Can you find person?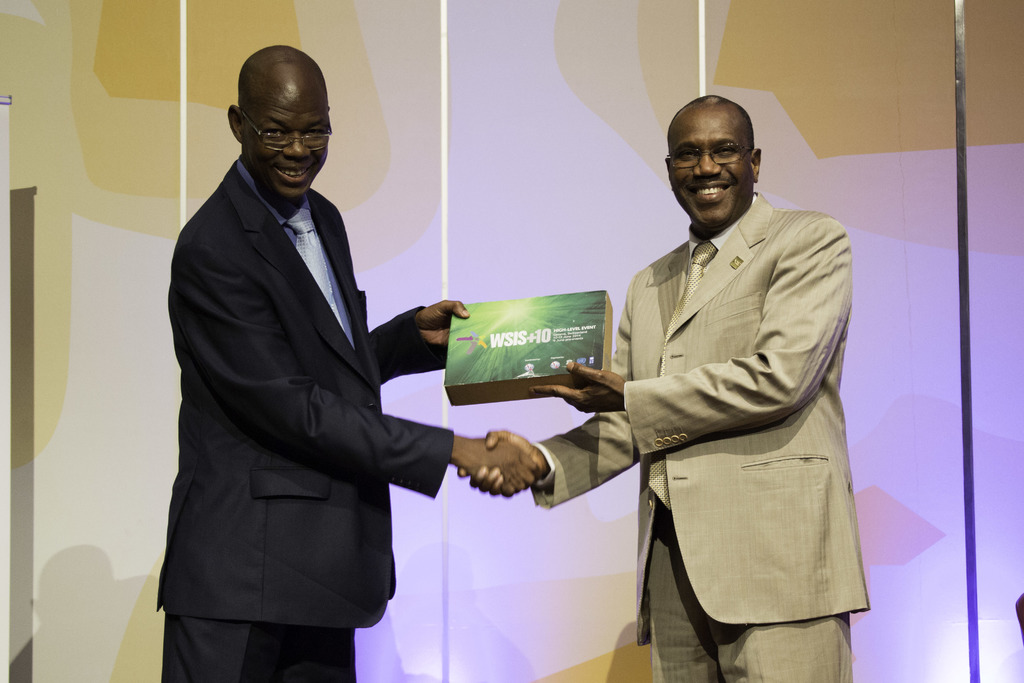
Yes, bounding box: crop(460, 92, 867, 682).
